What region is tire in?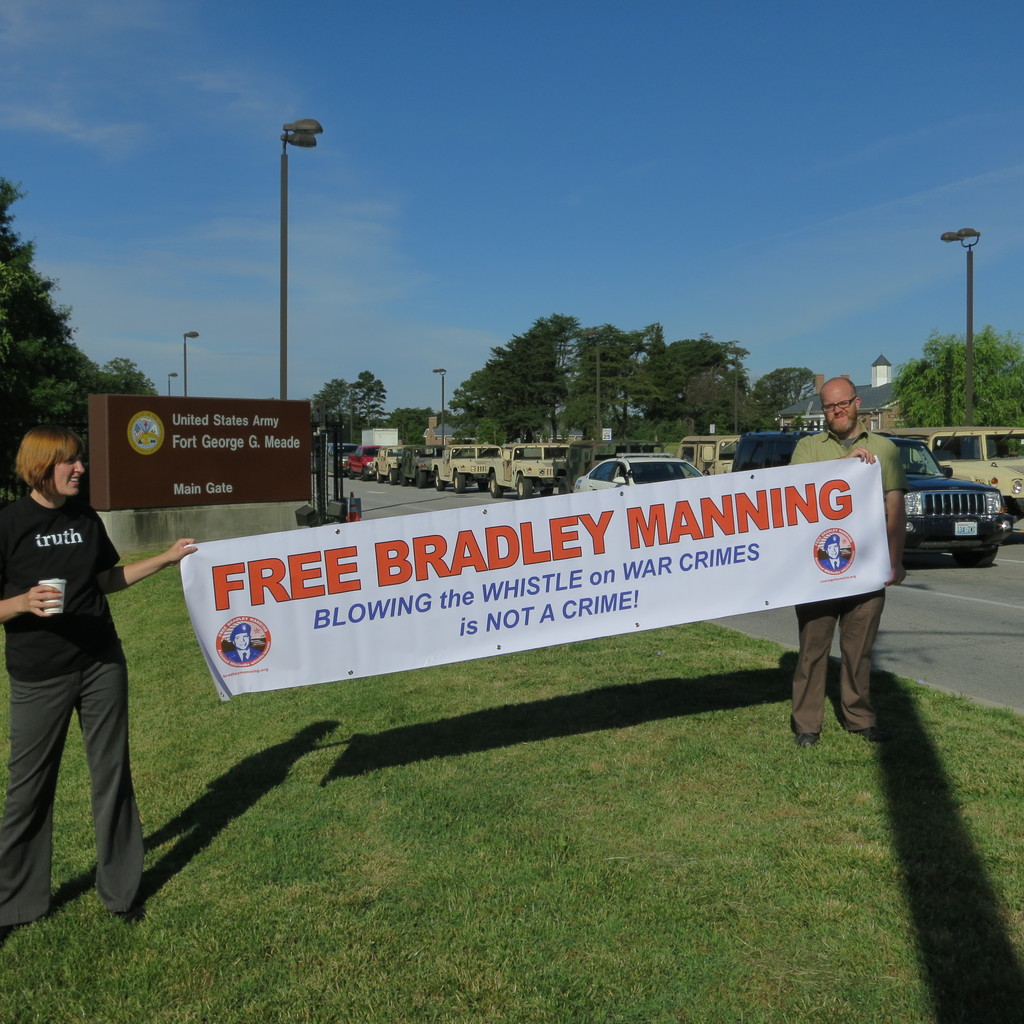
box=[945, 548, 1000, 572].
